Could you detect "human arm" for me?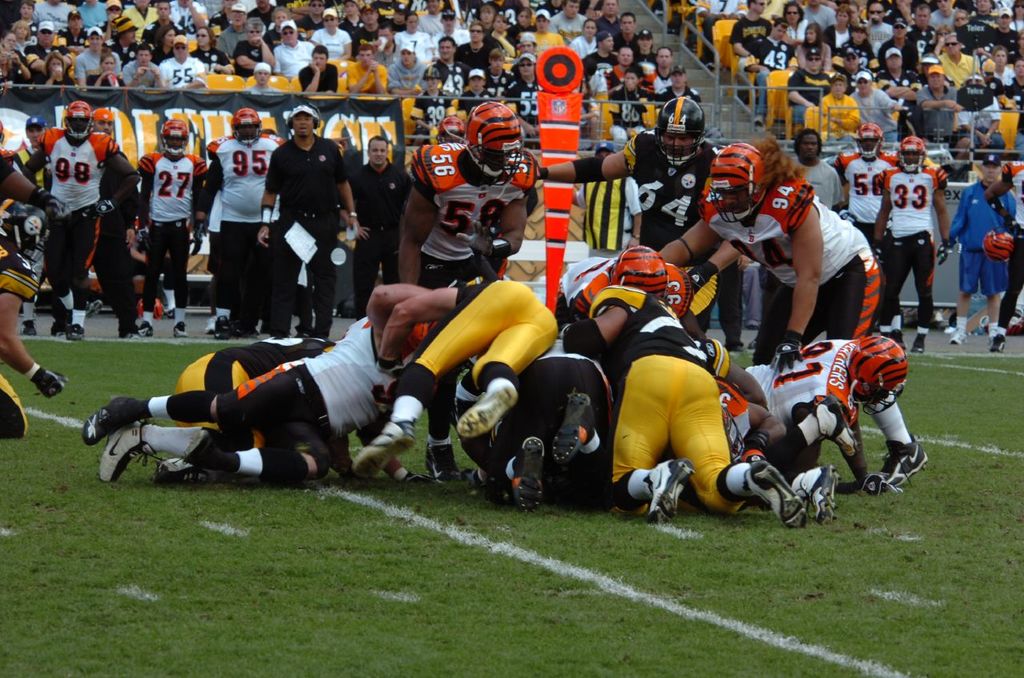
Detection result: bbox(199, 144, 226, 205).
